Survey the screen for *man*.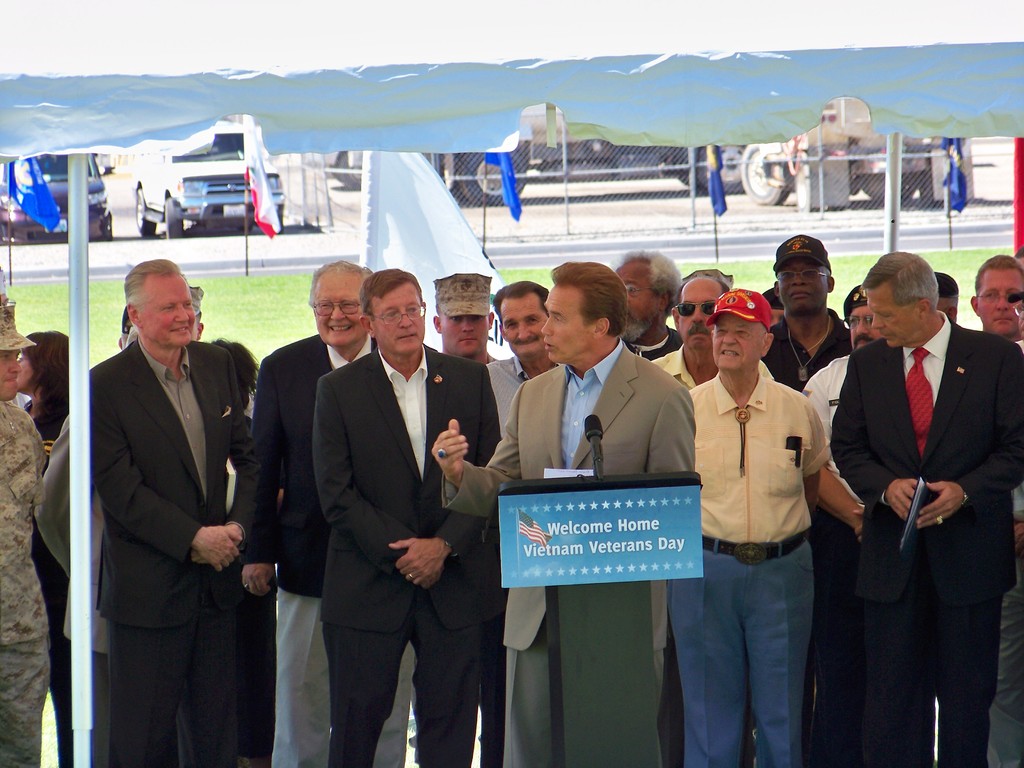
Survey found: <region>242, 260, 377, 767</region>.
